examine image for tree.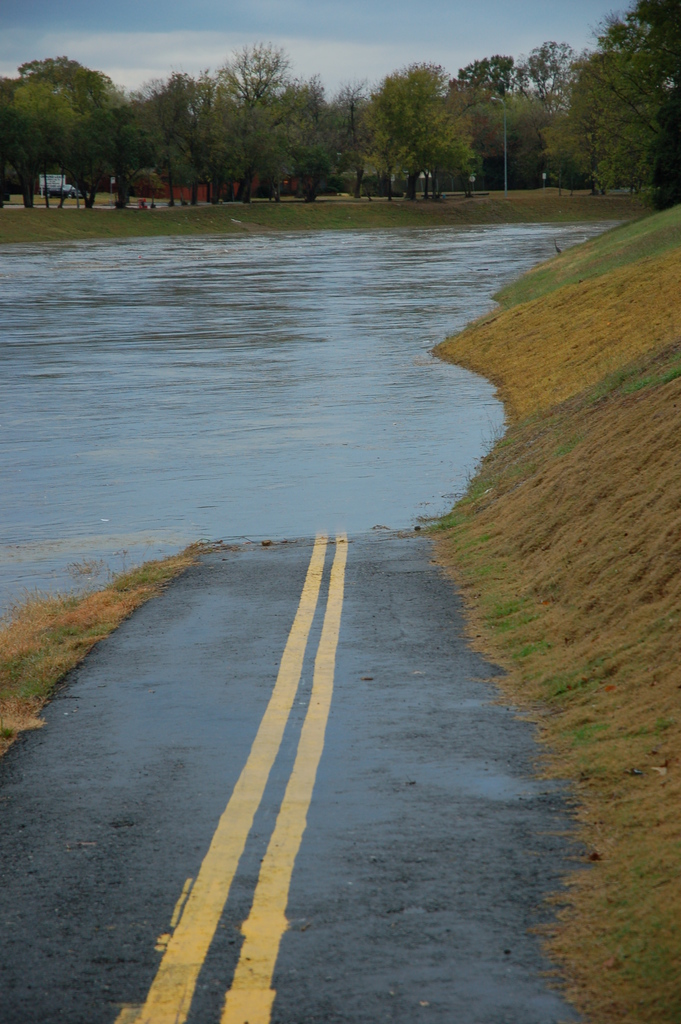
Examination result: Rect(267, 74, 329, 205).
